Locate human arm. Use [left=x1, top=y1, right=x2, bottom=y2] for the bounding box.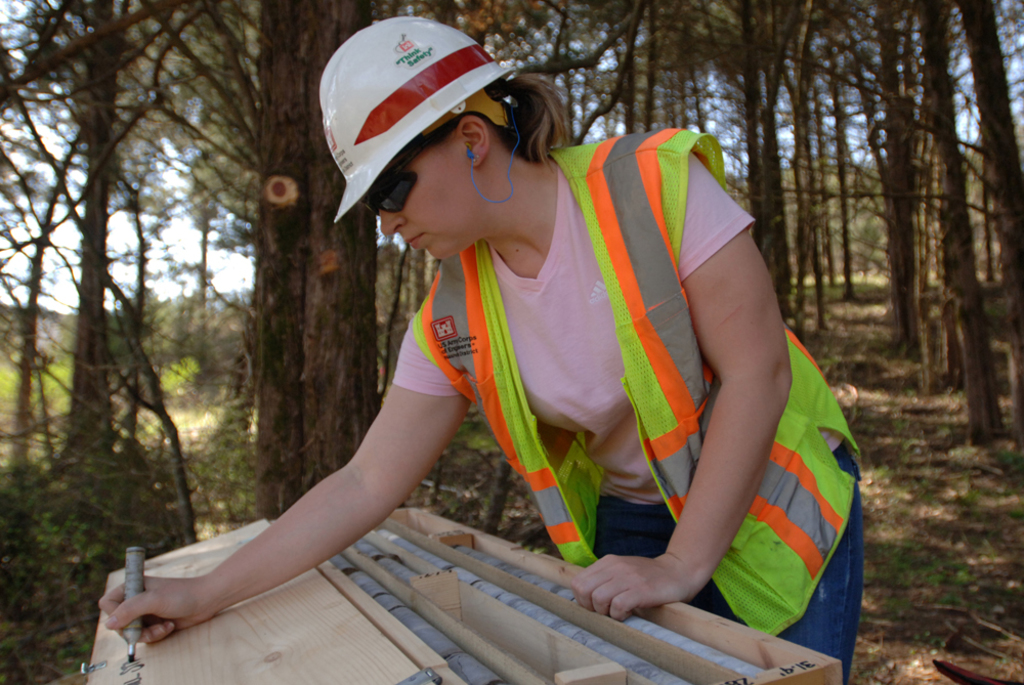
[left=577, top=161, right=791, bottom=618].
